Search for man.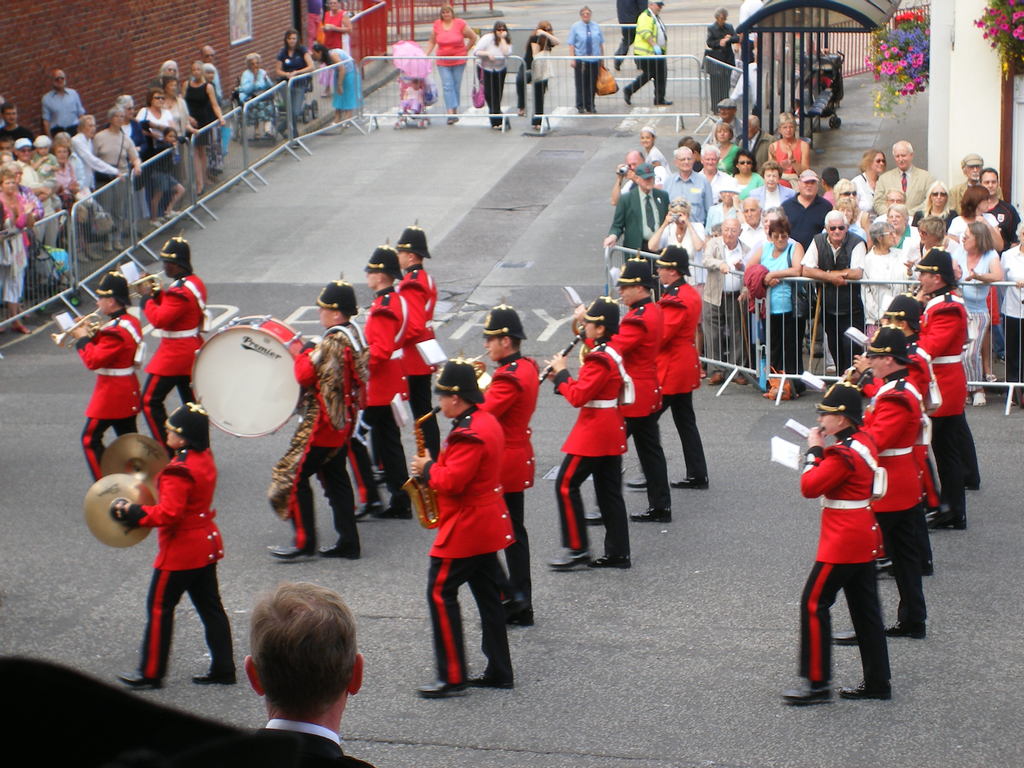
Found at crop(844, 294, 935, 579).
